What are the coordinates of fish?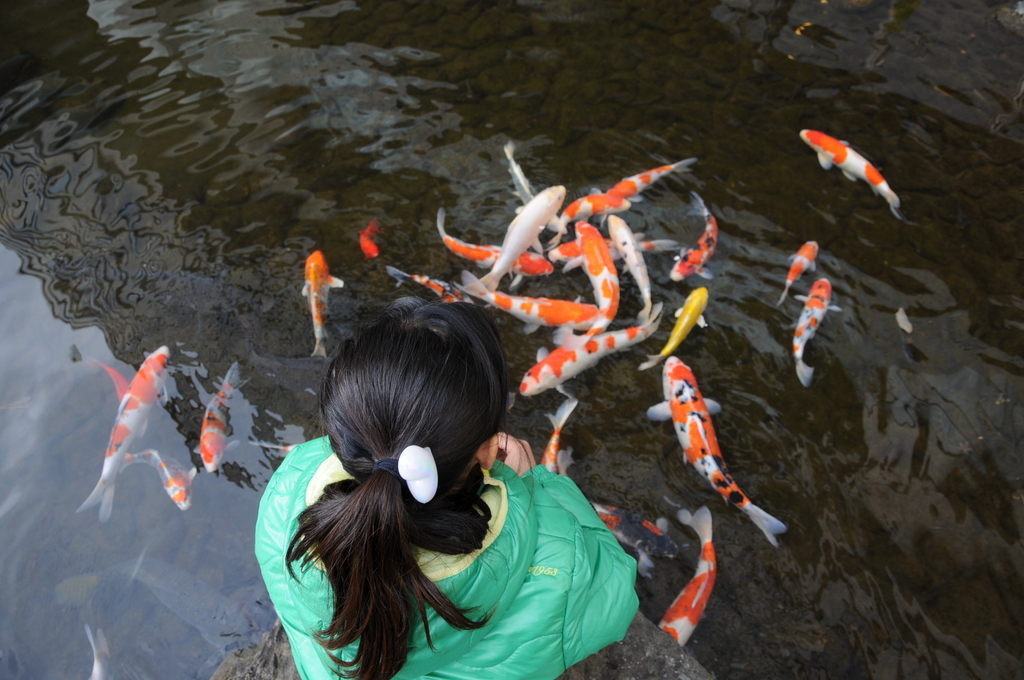
[left=195, top=366, right=298, bottom=477].
